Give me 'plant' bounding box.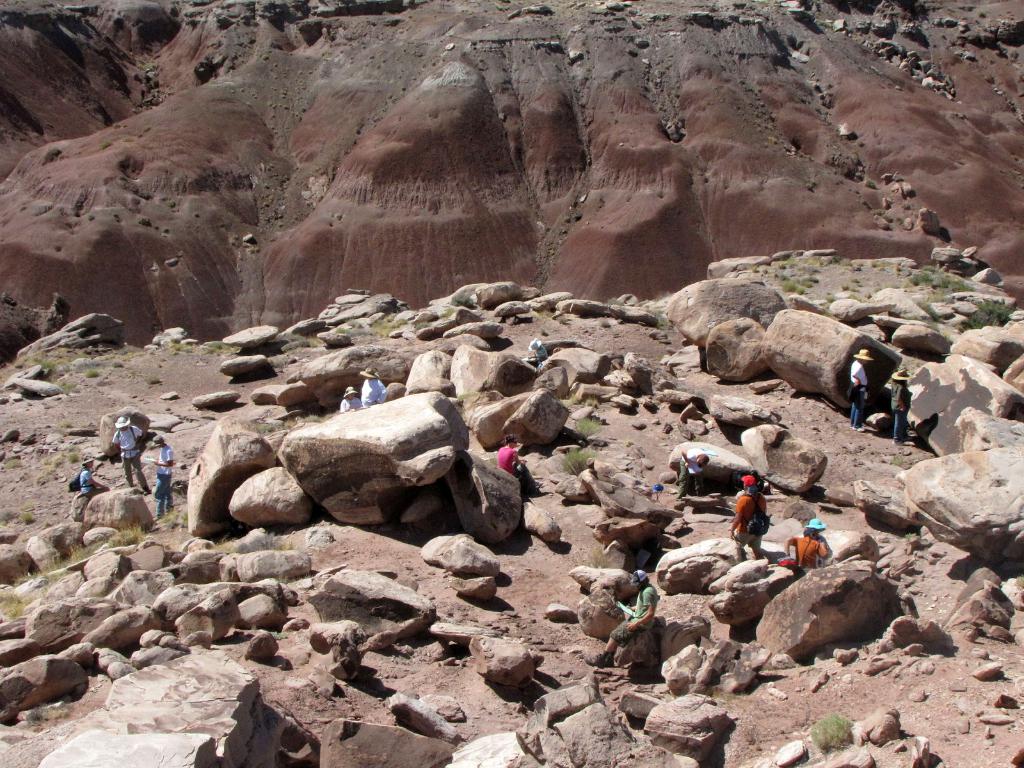
x1=867 y1=259 x2=883 y2=269.
